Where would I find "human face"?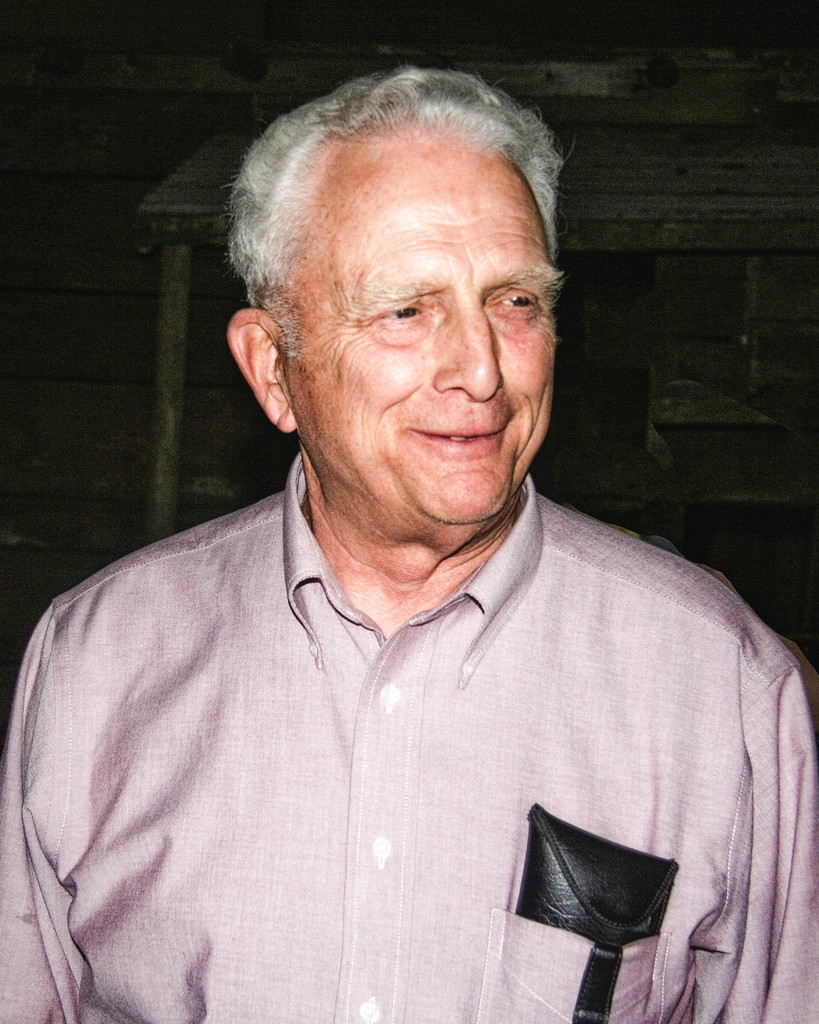
At [291, 144, 553, 520].
